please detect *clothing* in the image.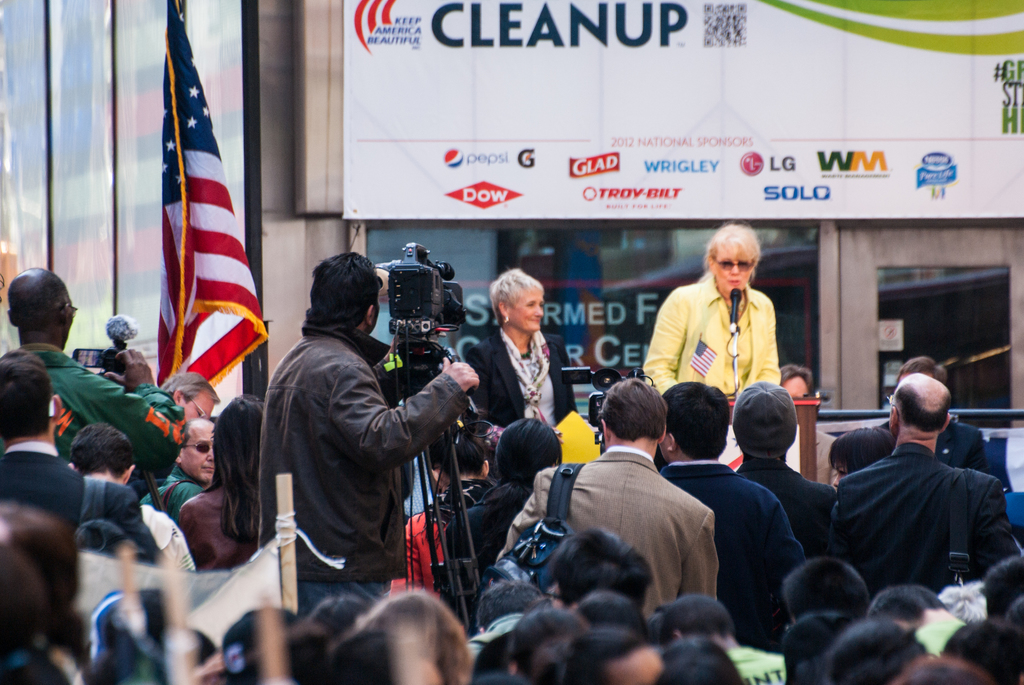
bbox=[652, 256, 792, 411].
